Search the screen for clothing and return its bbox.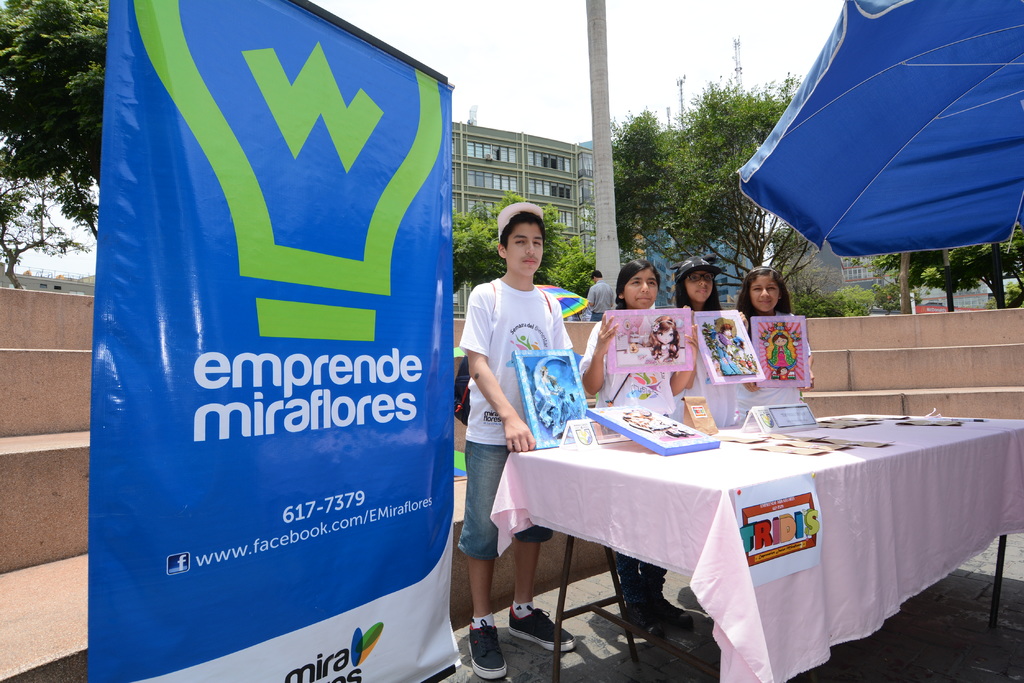
Found: (677,309,752,436).
